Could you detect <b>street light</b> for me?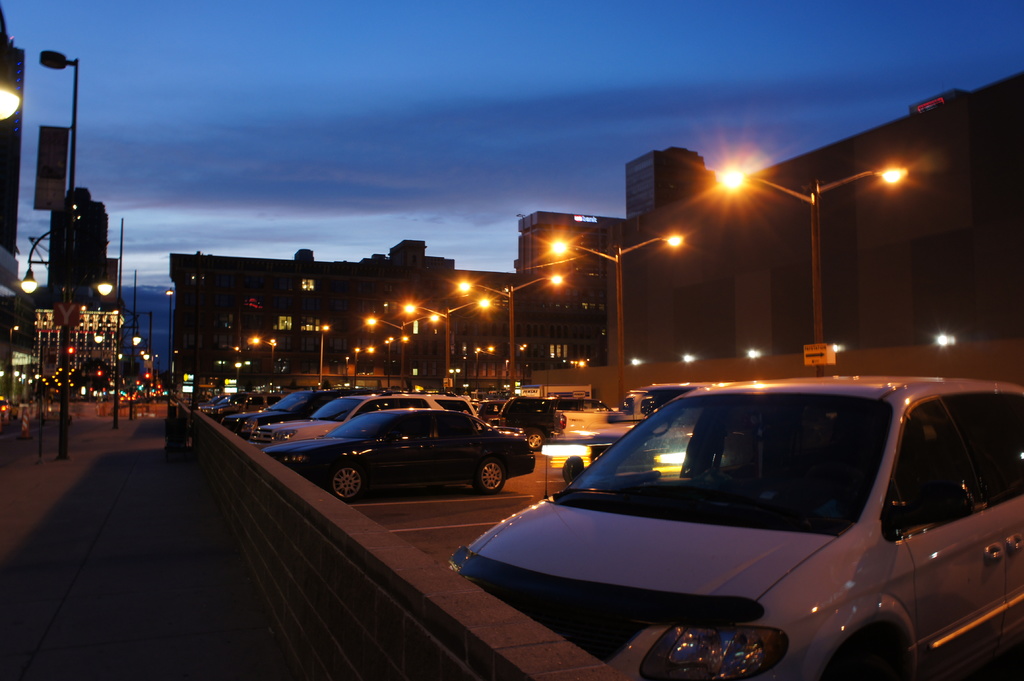
Detection result: <box>323,319,333,390</box>.
